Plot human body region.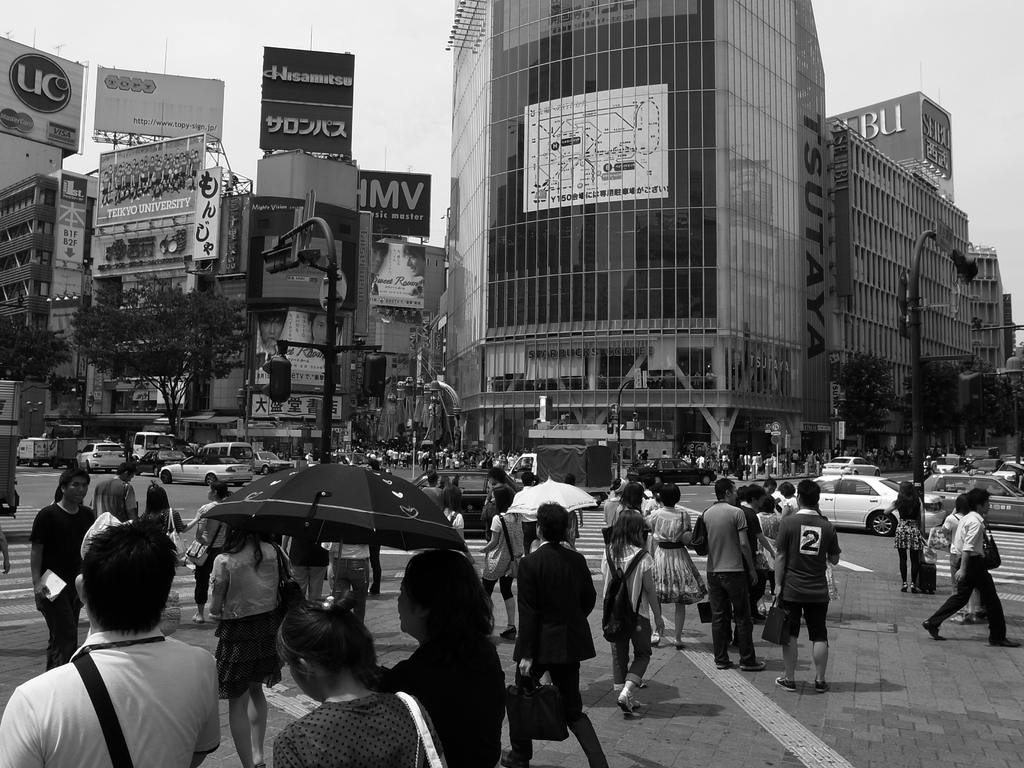
Plotted at Rect(184, 478, 232, 525).
